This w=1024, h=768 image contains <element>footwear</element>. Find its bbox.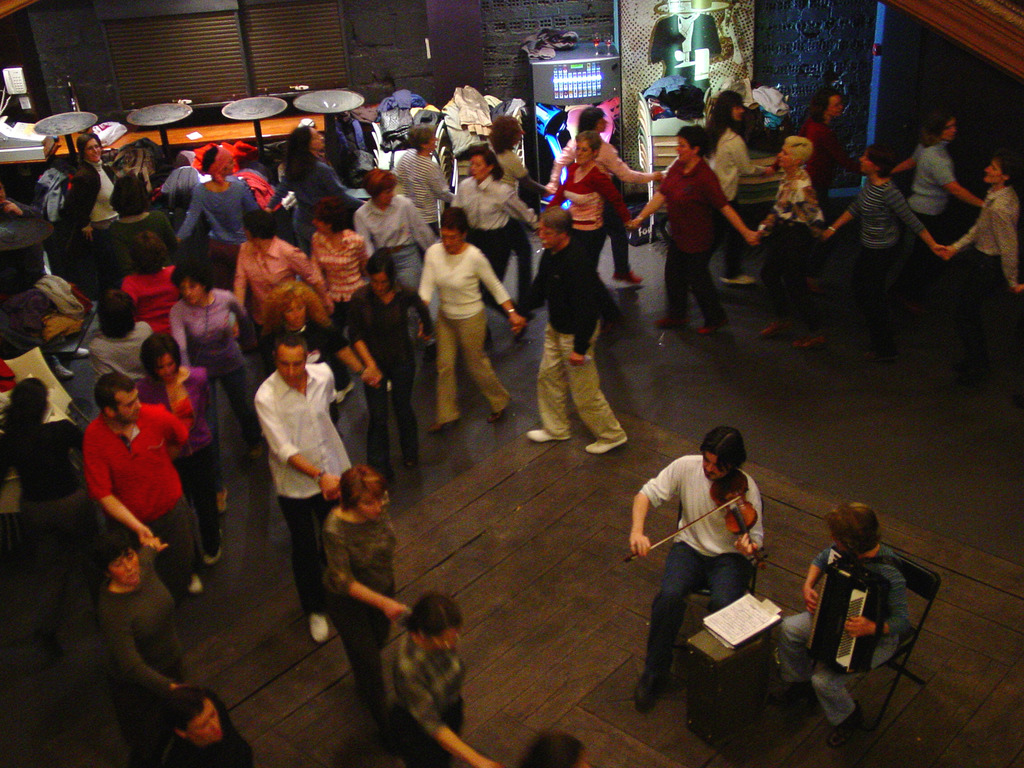
634, 678, 671, 713.
